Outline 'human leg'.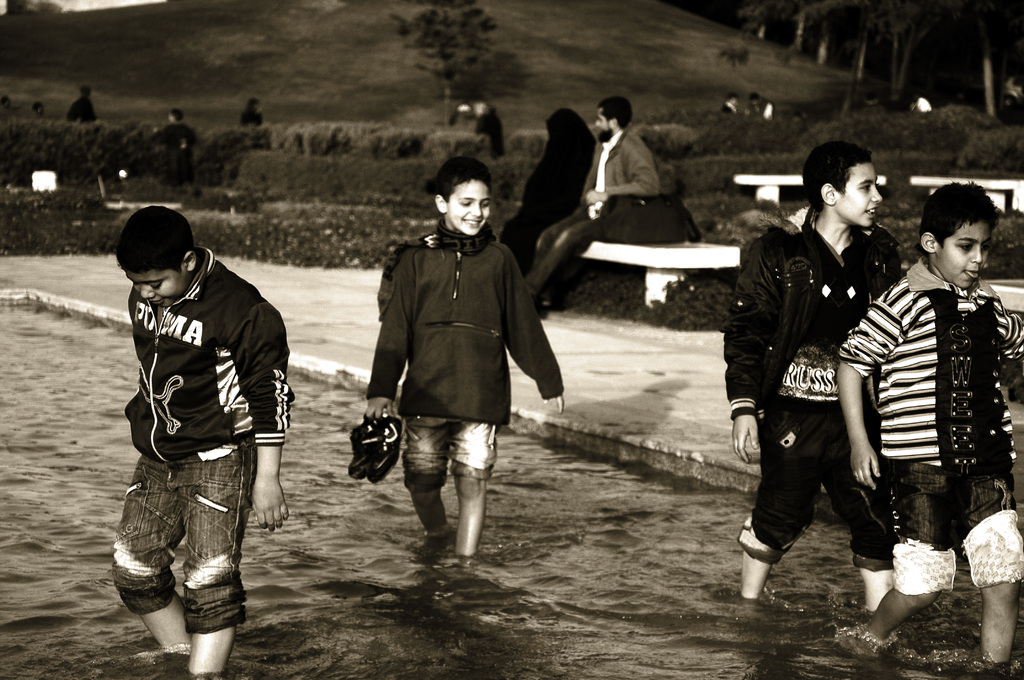
Outline: {"left": 401, "top": 401, "right": 452, "bottom": 538}.
